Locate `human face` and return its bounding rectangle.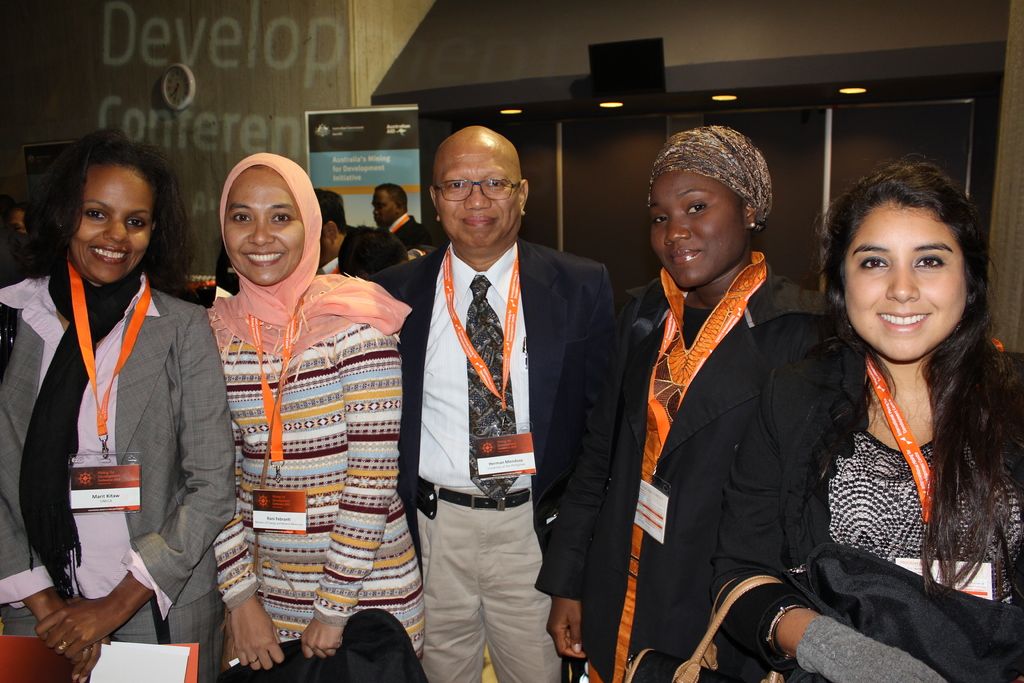
222,167,306,286.
